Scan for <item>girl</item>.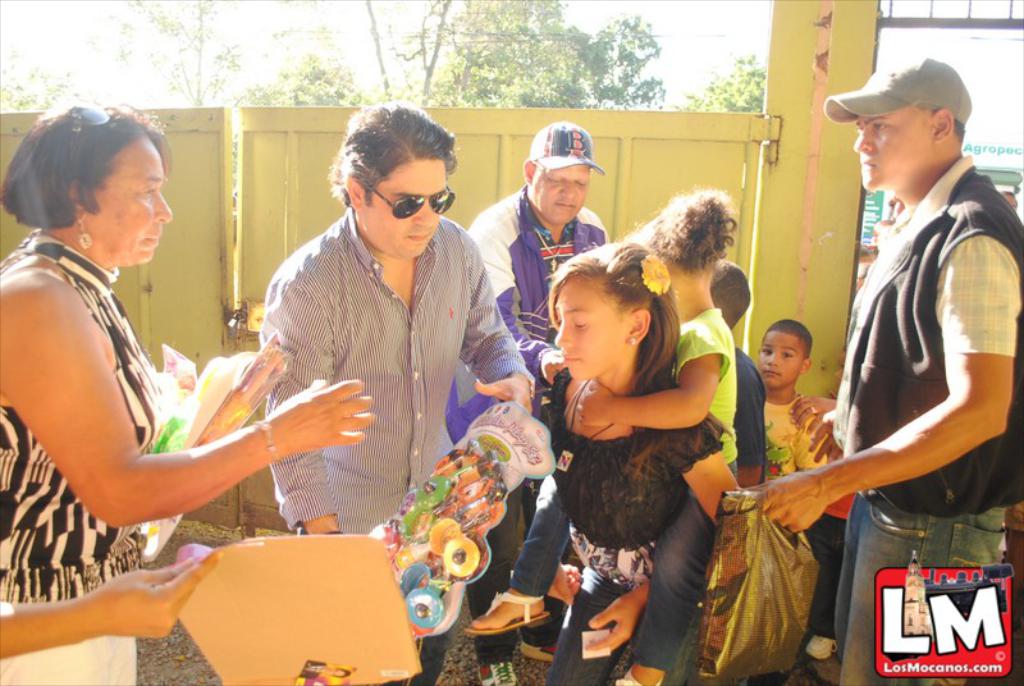
Scan result: <region>458, 188, 736, 685</region>.
